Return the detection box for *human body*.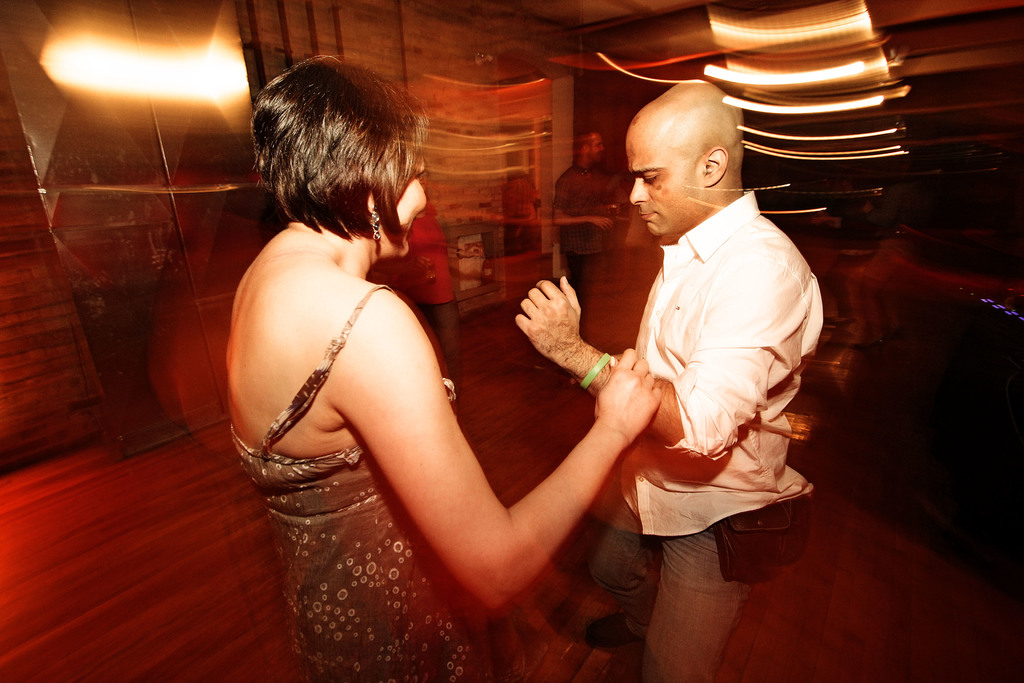
box=[230, 220, 669, 682].
